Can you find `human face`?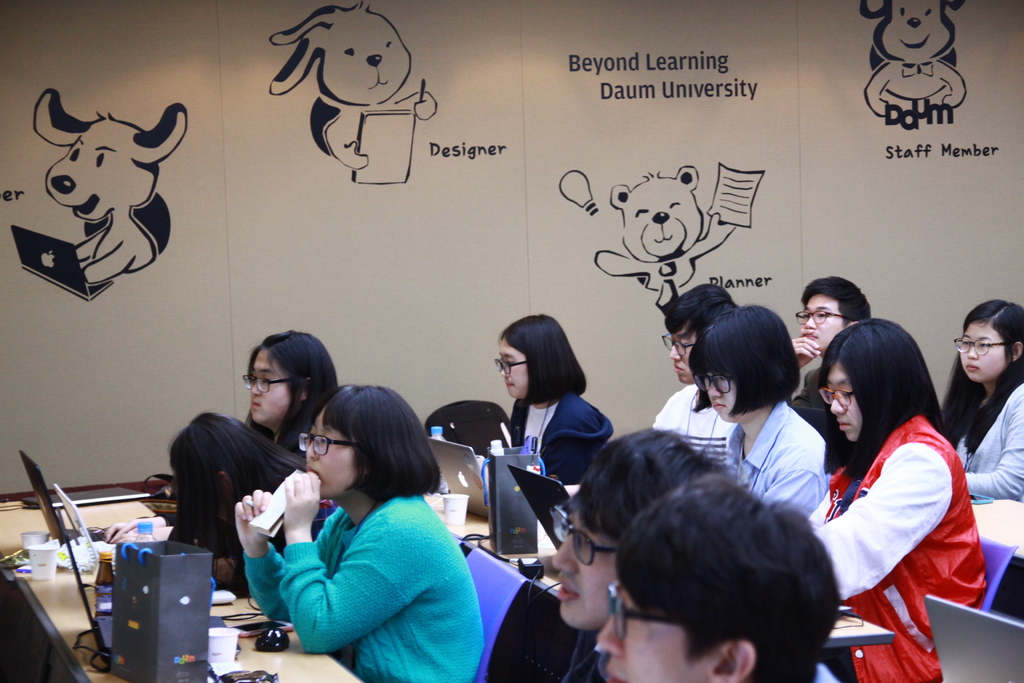
Yes, bounding box: <box>665,322,698,386</box>.
